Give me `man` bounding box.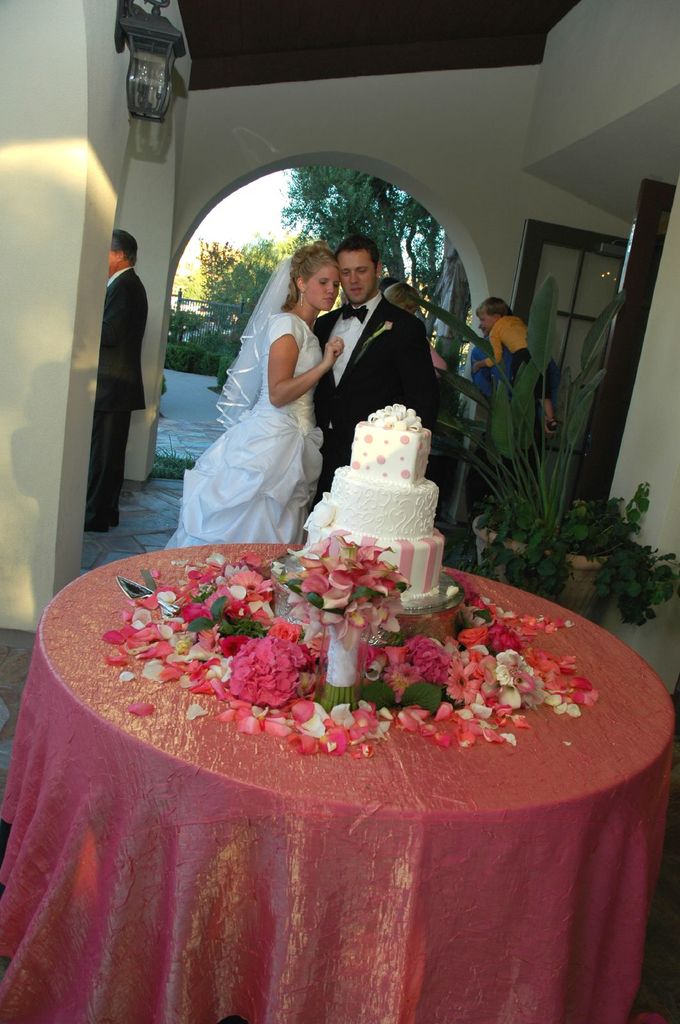
(x1=72, y1=204, x2=161, y2=525).
